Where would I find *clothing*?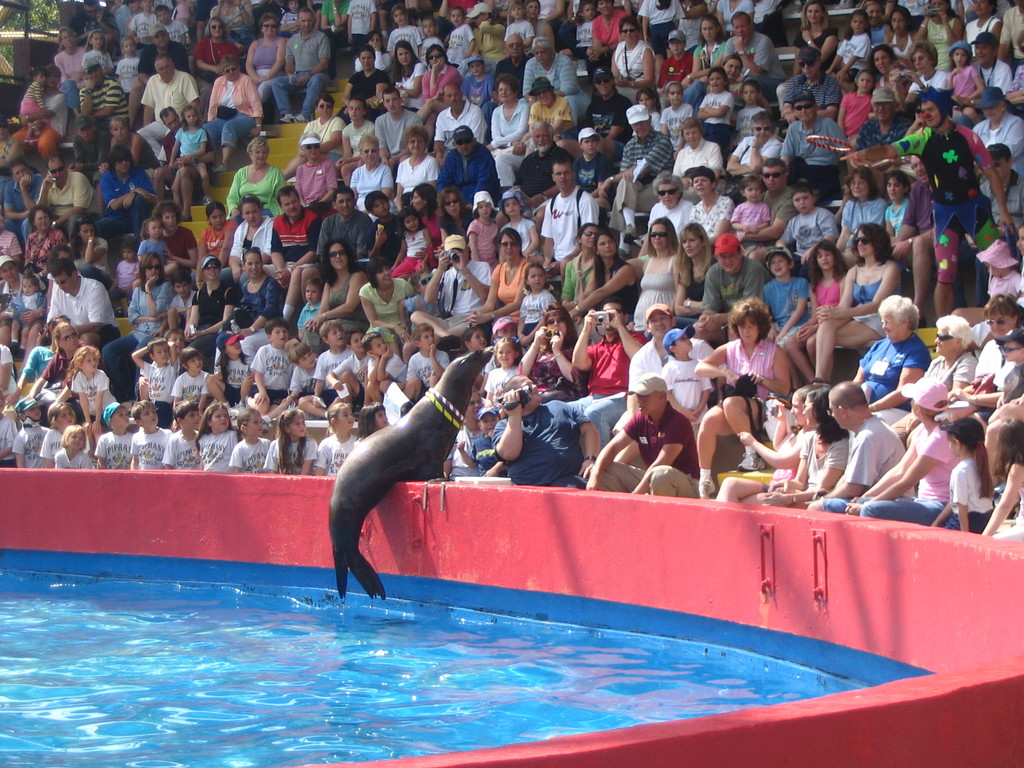
At bbox=[20, 81, 47, 123].
